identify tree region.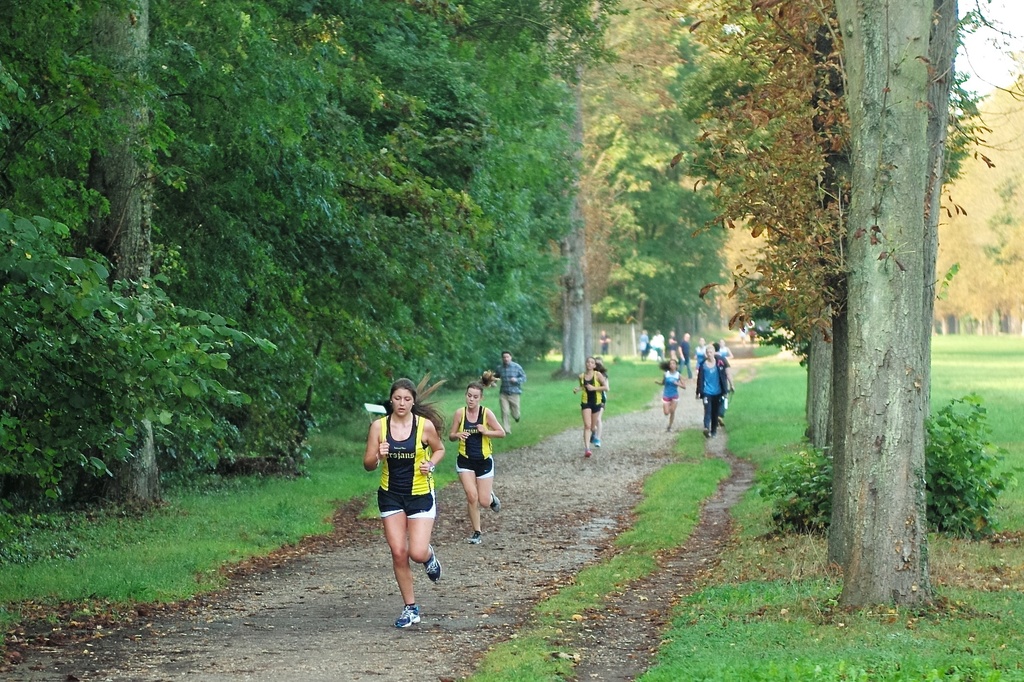
Region: {"left": 311, "top": 0, "right": 497, "bottom": 409}.
